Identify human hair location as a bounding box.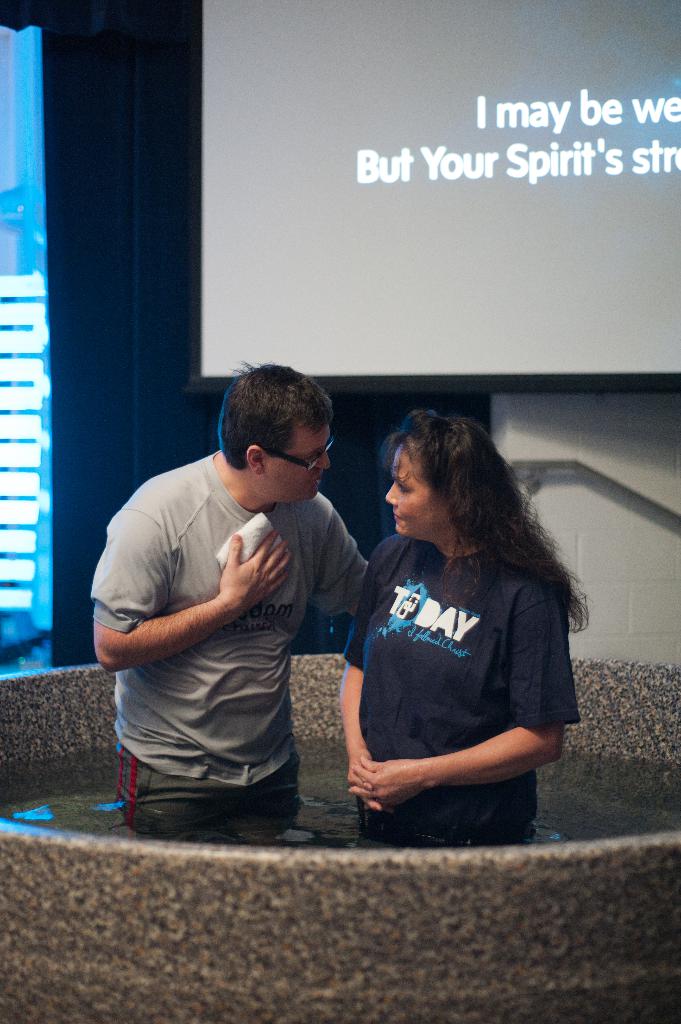
select_region(382, 403, 588, 637).
